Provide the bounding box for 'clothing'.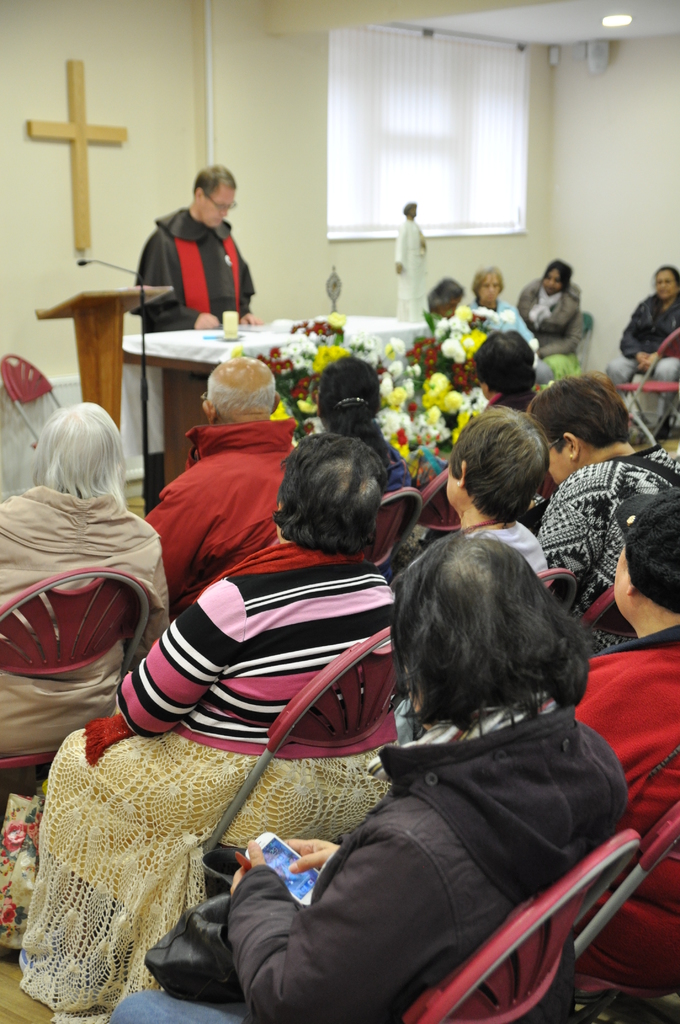
bbox(143, 416, 297, 614).
